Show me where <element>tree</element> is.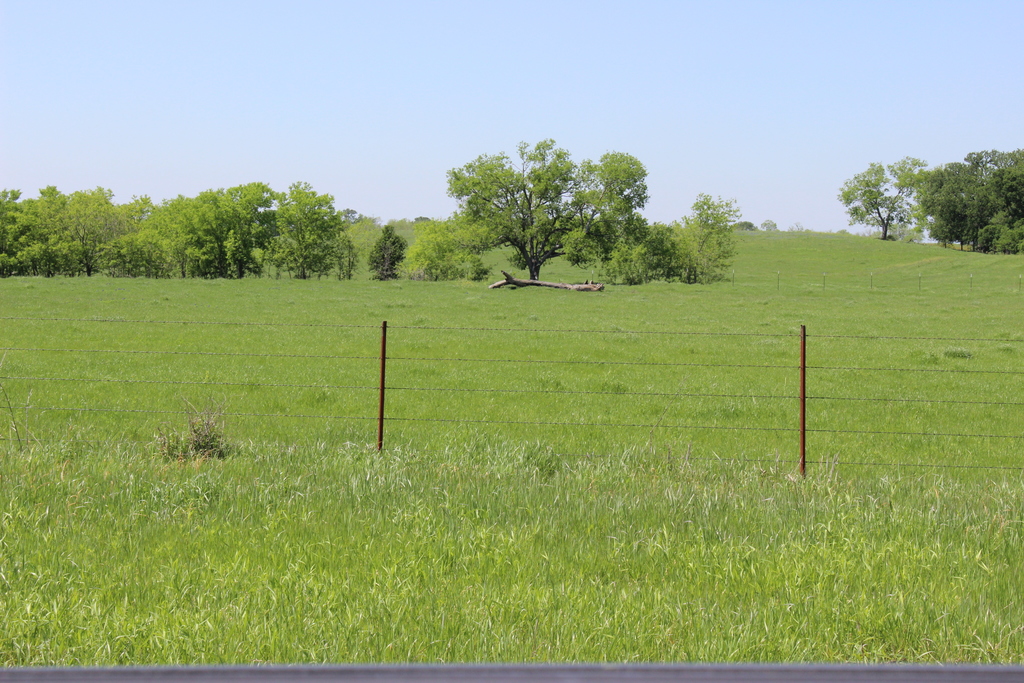
<element>tree</element> is at (x1=447, y1=139, x2=644, y2=291).
